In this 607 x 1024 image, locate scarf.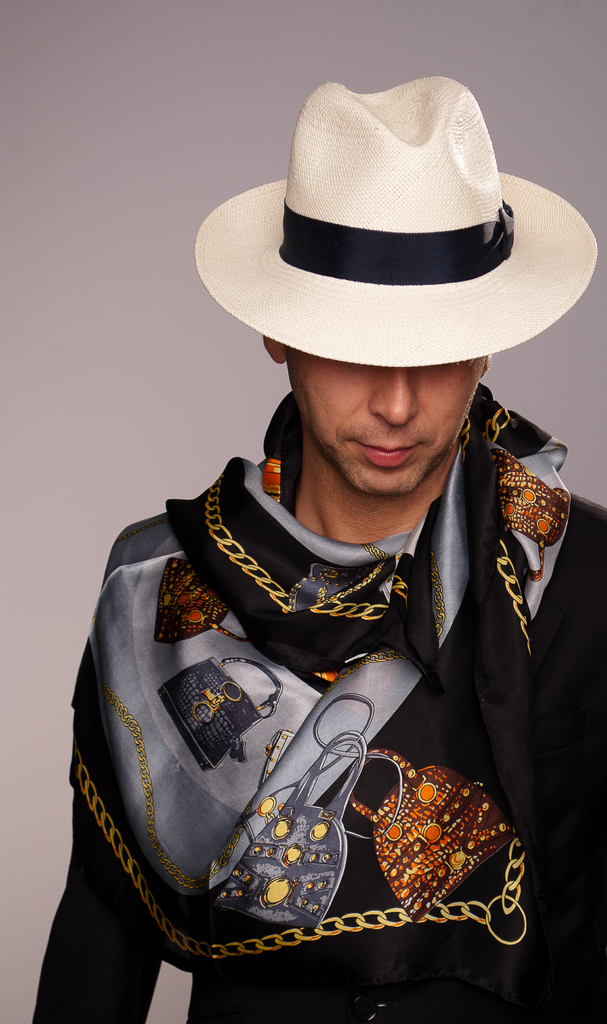
Bounding box: 65,381,581,975.
